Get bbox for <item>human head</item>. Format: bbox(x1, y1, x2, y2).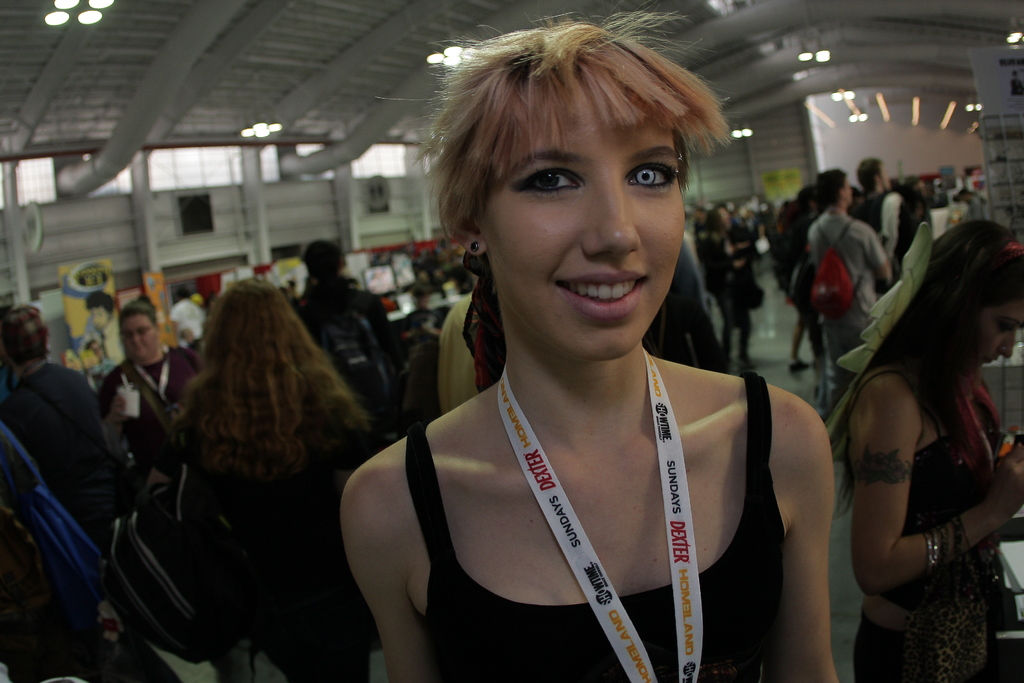
bbox(435, 5, 717, 336).
